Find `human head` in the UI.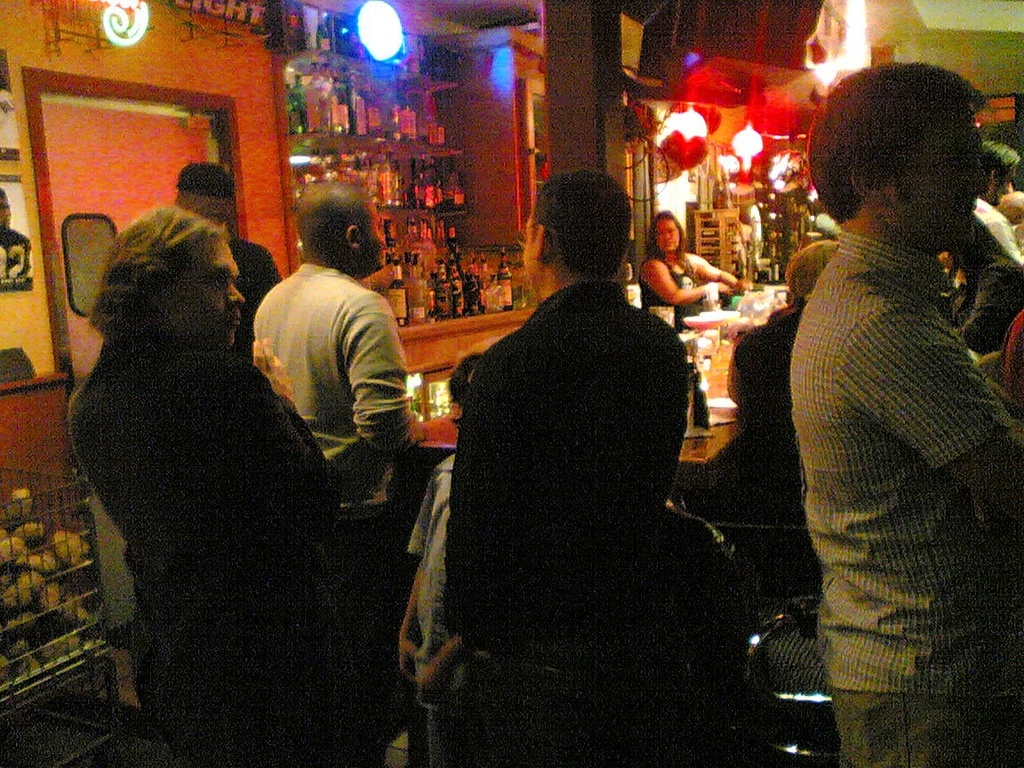
UI element at [left=811, top=60, right=1006, bottom=257].
